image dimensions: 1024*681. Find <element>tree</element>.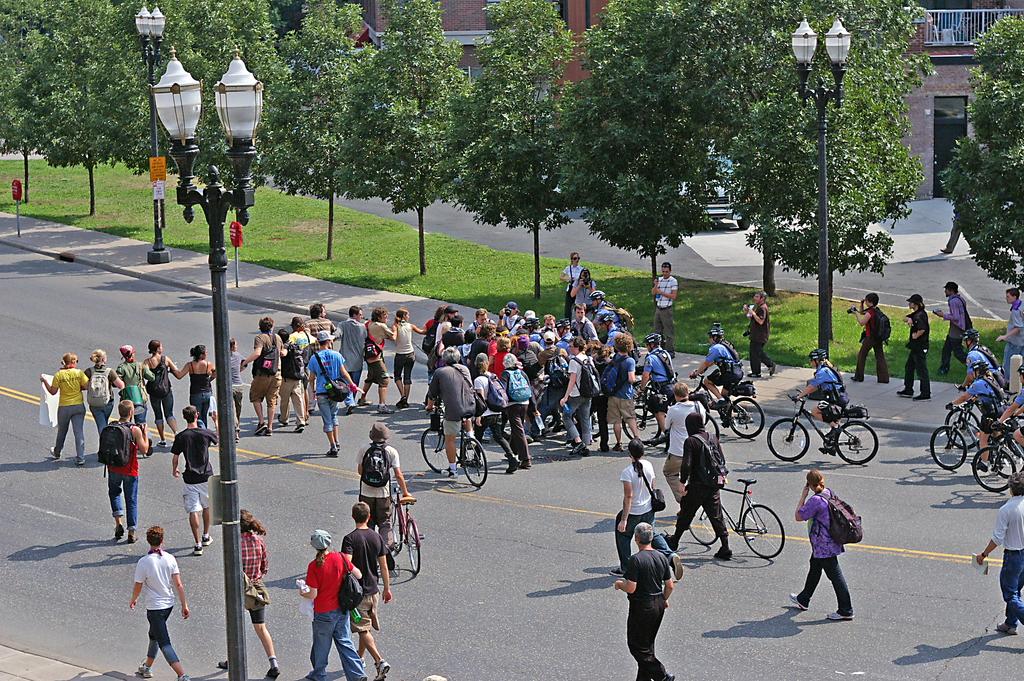
(325, 0, 470, 275).
